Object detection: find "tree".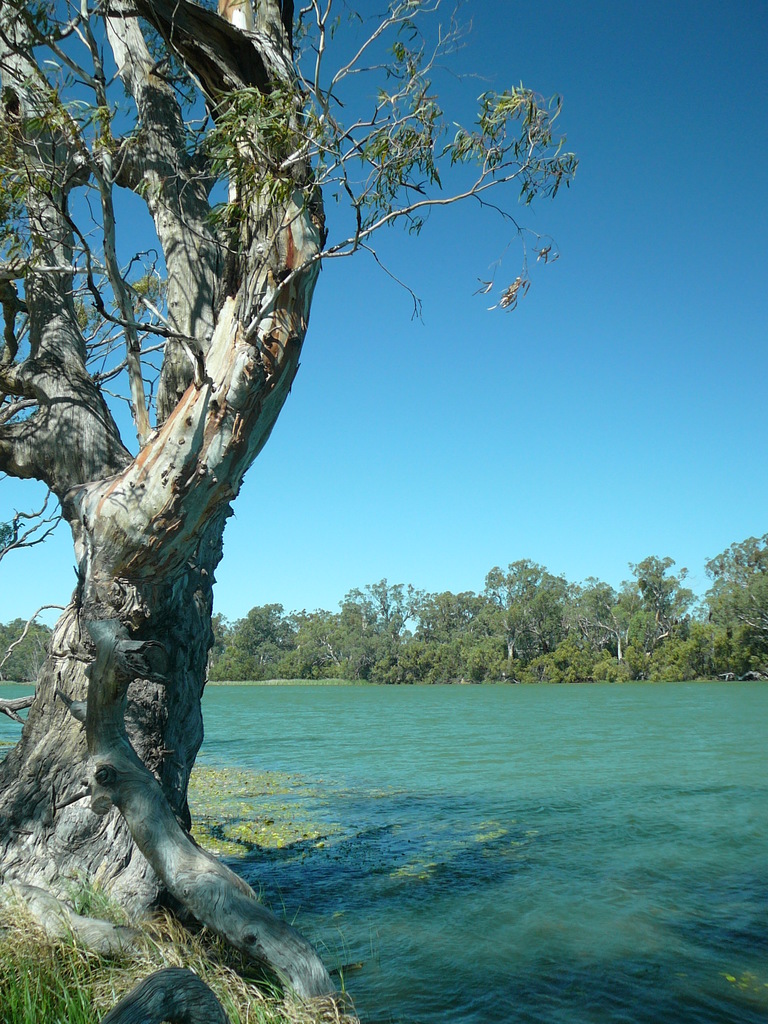
bbox(0, 0, 583, 1023).
